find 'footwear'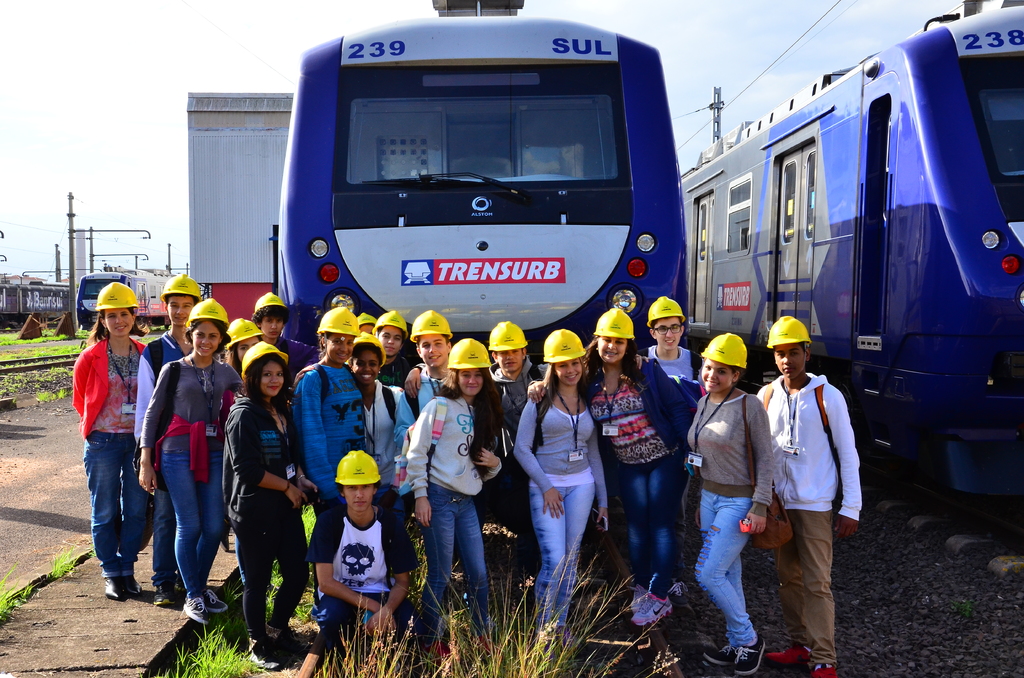
bbox=[177, 593, 212, 628]
